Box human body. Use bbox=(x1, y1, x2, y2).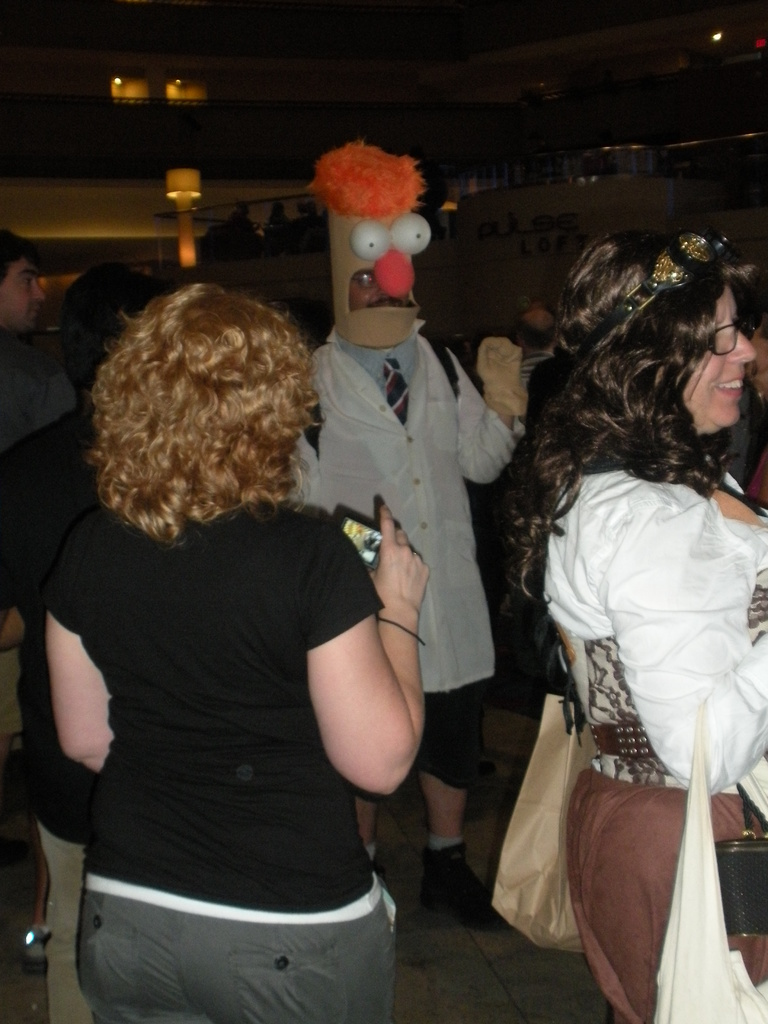
bbox=(508, 220, 767, 1023).
